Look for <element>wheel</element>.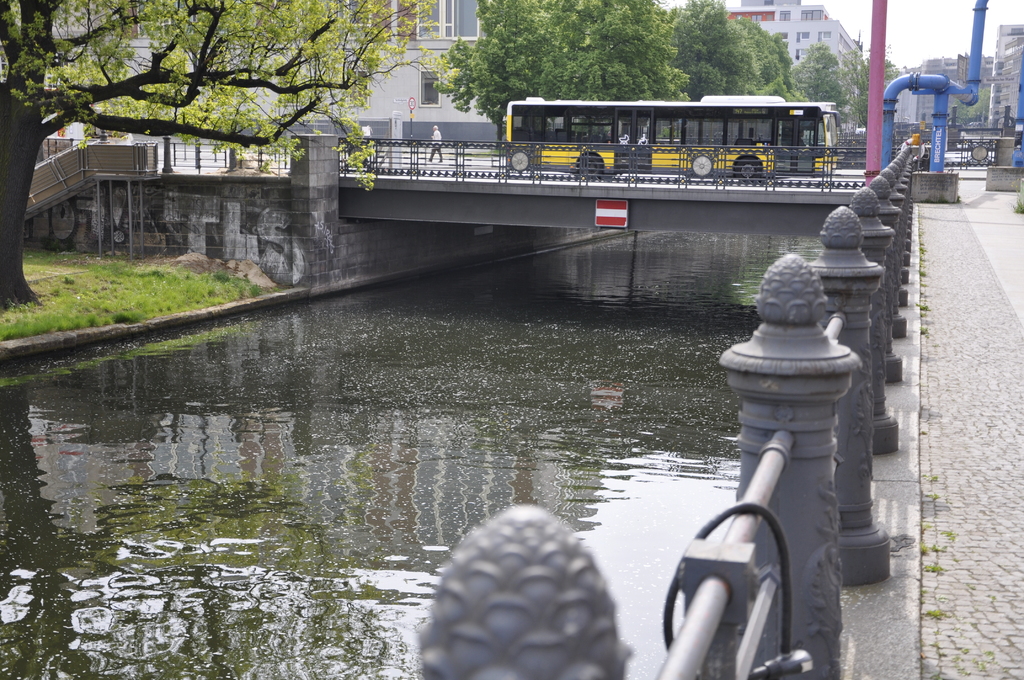
Found: detection(731, 151, 763, 183).
